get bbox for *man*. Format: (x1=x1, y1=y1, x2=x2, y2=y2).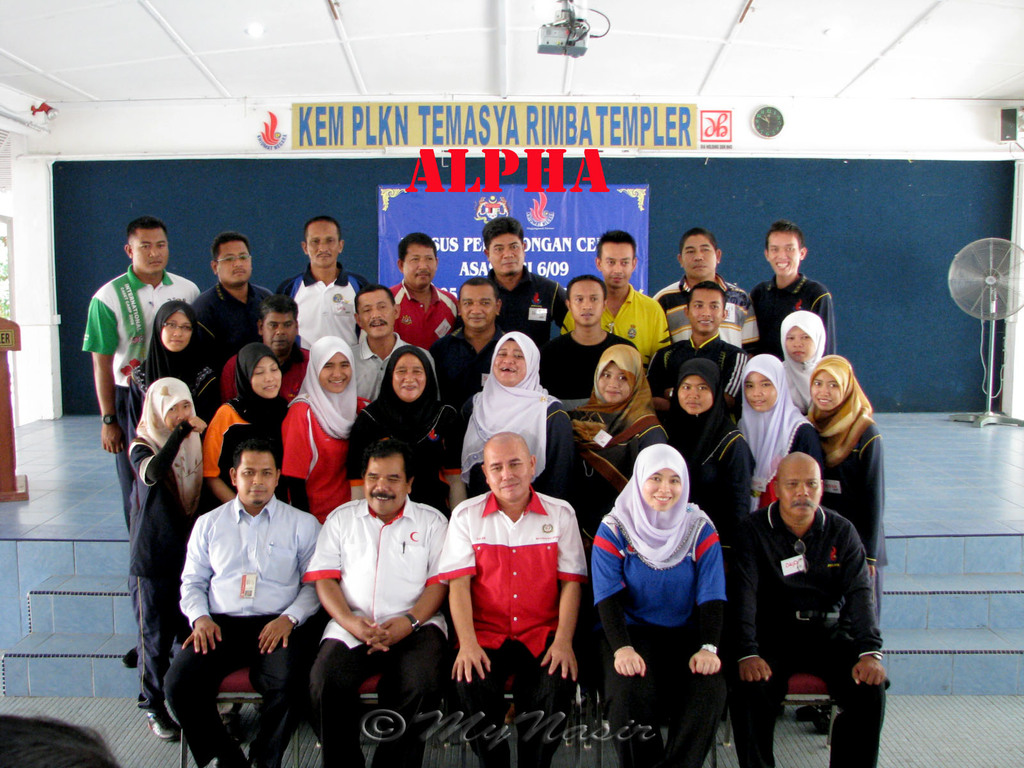
(x1=564, y1=228, x2=673, y2=372).
